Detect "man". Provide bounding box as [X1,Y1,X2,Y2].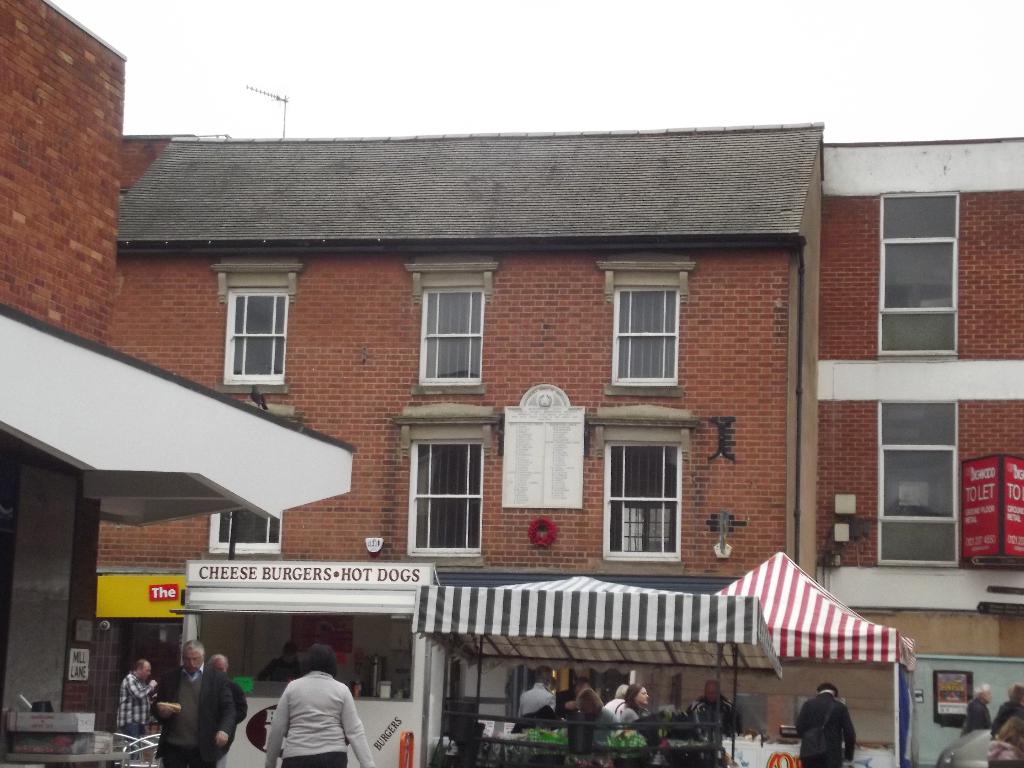
[150,638,235,767].
